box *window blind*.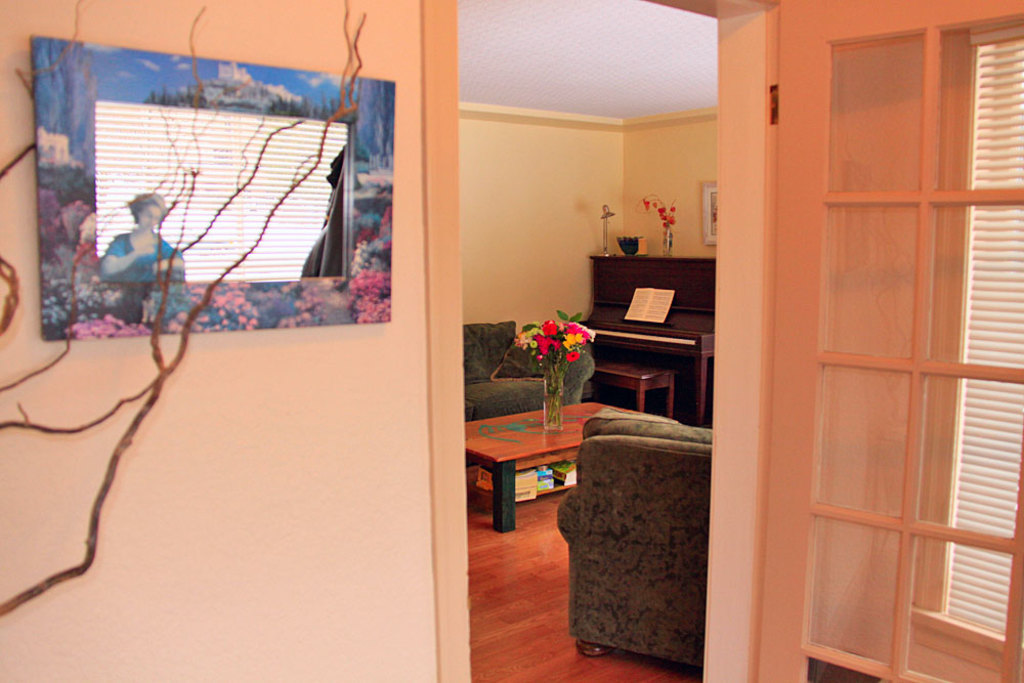
left=930, top=13, right=1023, bottom=651.
